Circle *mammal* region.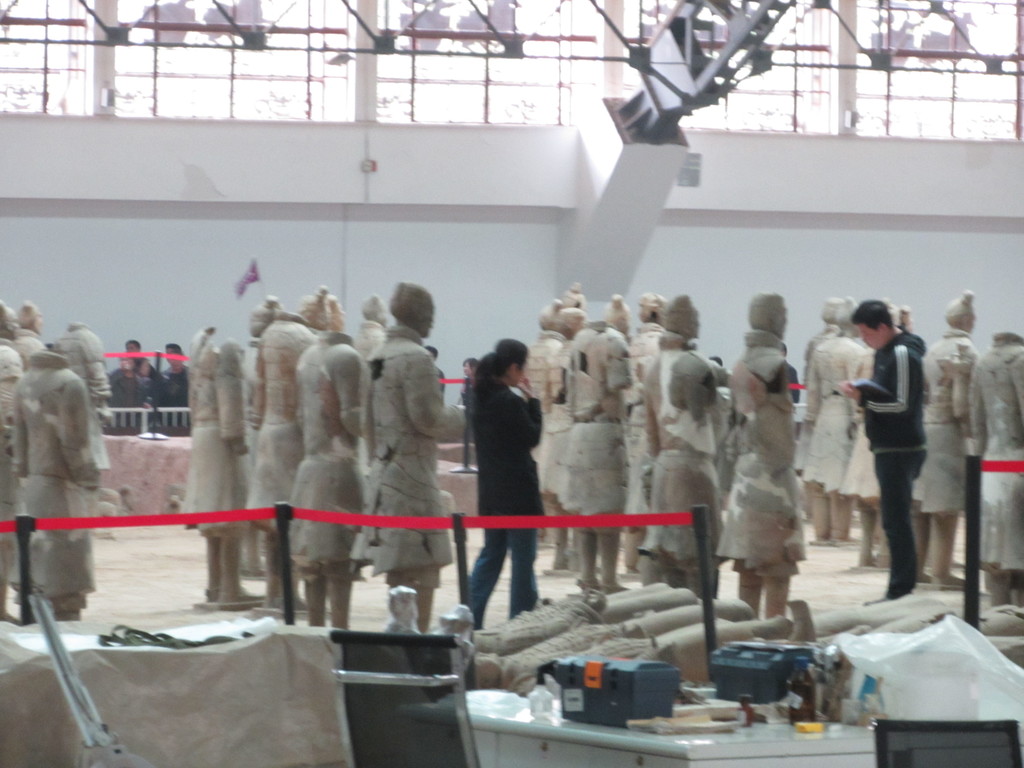
Region: bbox=[123, 335, 141, 364].
